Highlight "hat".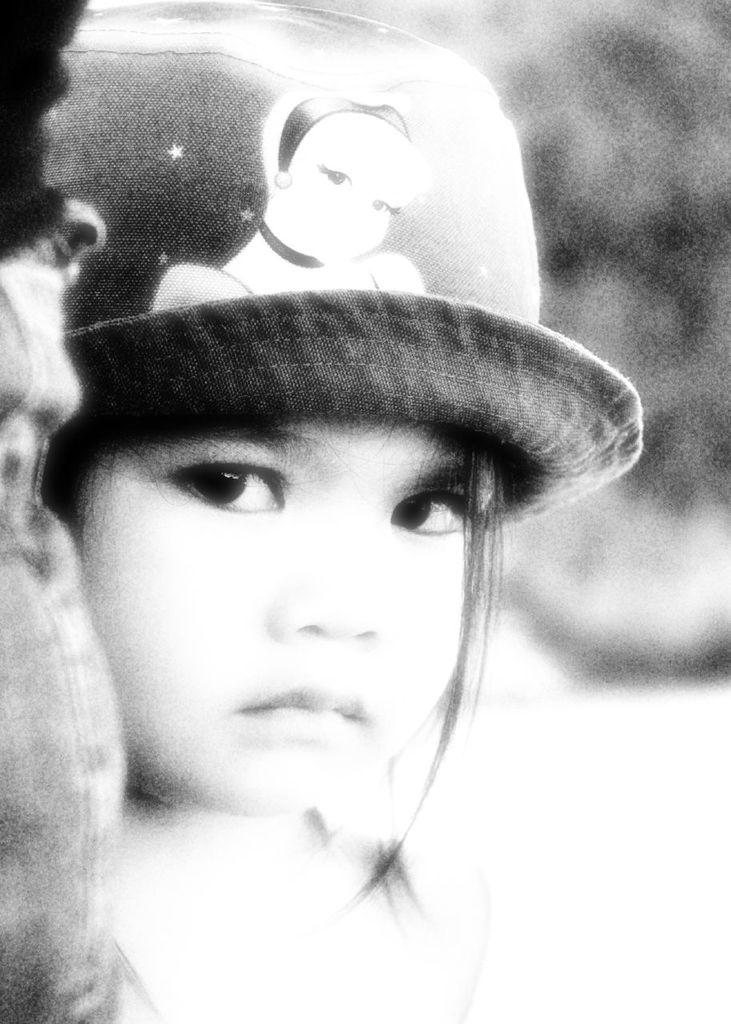
Highlighted region: Rect(38, 0, 643, 529).
